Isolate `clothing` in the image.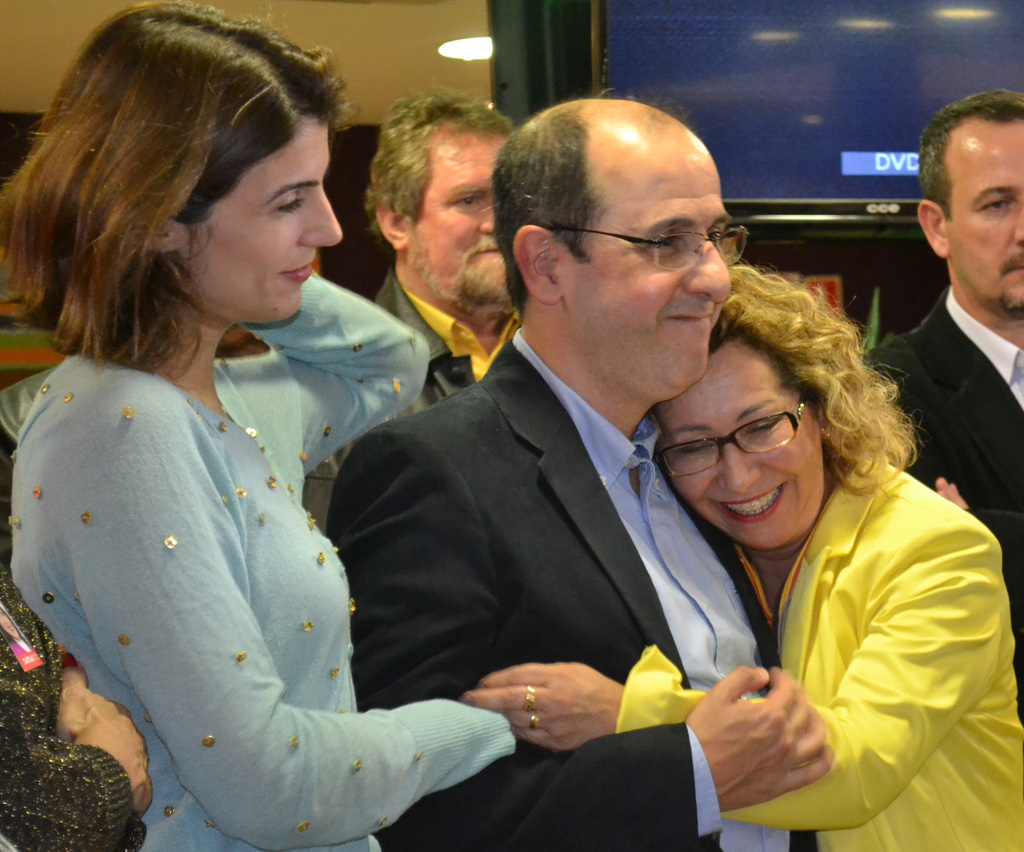
Isolated region: pyautogui.locateOnScreen(618, 448, 1023, 851).
